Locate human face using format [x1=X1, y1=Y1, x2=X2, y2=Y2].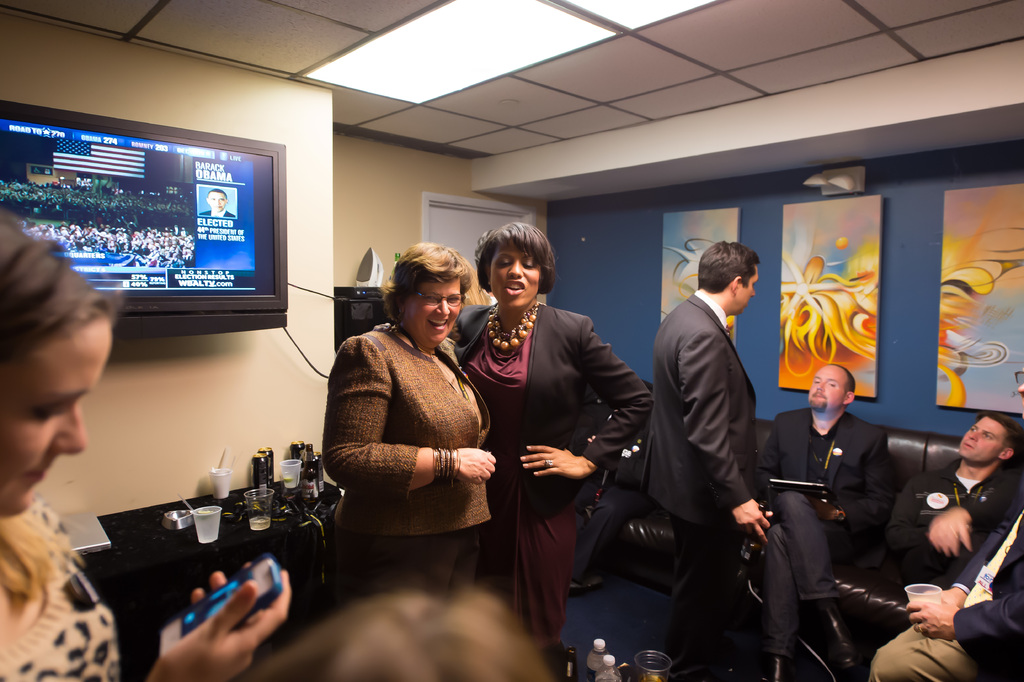
[x1=733, y1=257, x2=755, y2=320].
